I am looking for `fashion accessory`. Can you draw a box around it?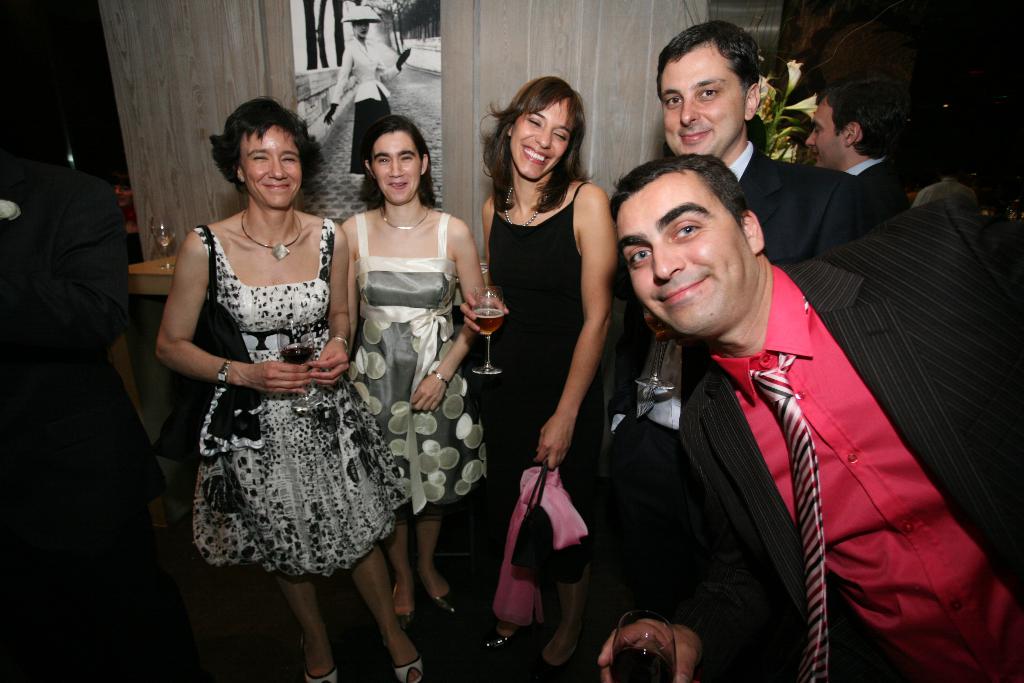
Sure, the bounding box is bbox(235, 209, 304, 258).
